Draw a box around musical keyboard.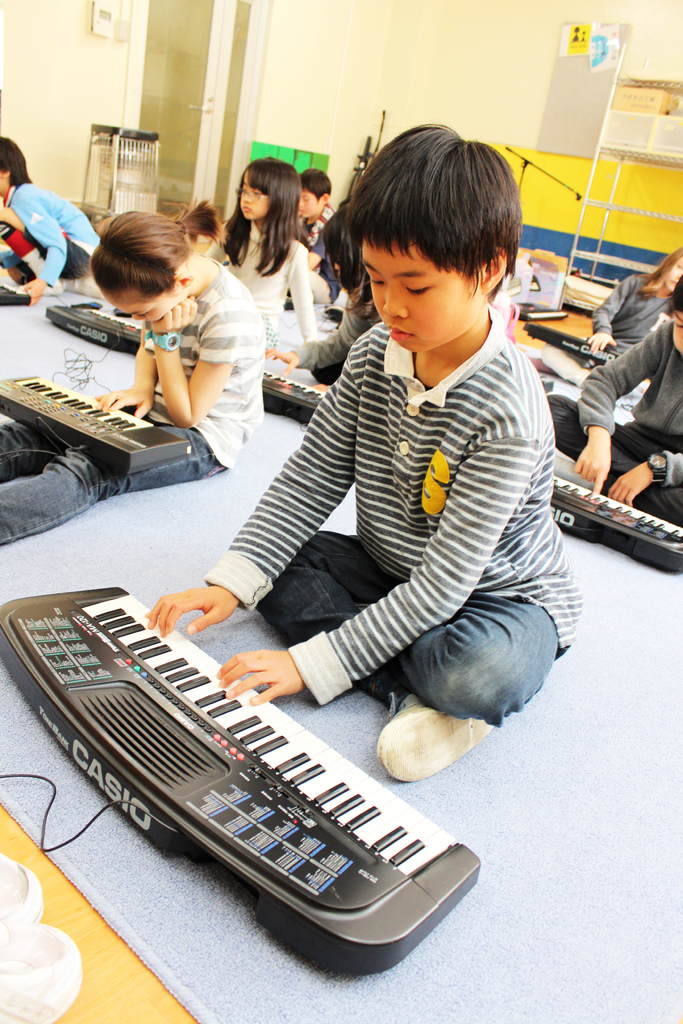
BBox(46, 298, 148, 353).
